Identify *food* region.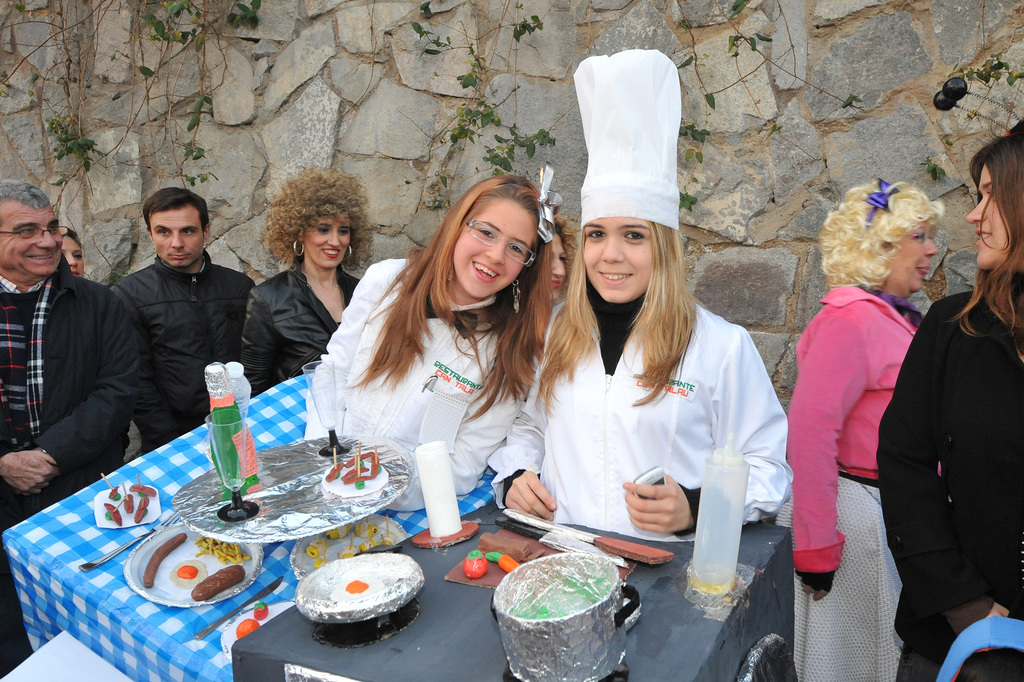
Region: [188,559,246,603].
